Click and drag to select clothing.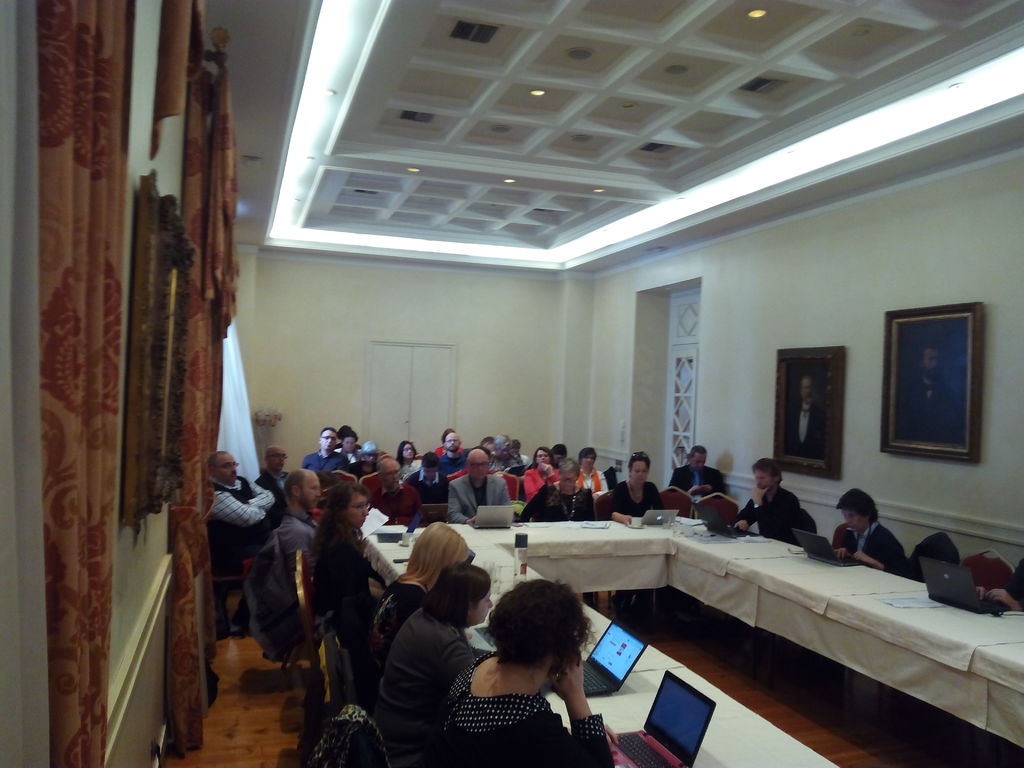
Selection: 447:472:509:527.
